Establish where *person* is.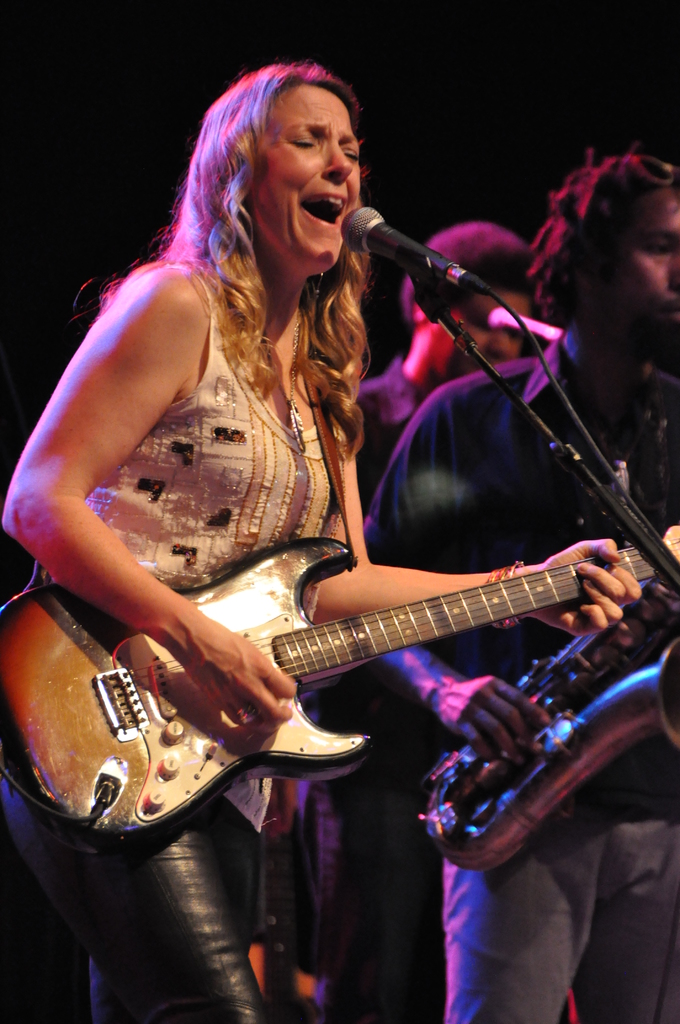
Established at crop(344, 219, 535, 1020).
